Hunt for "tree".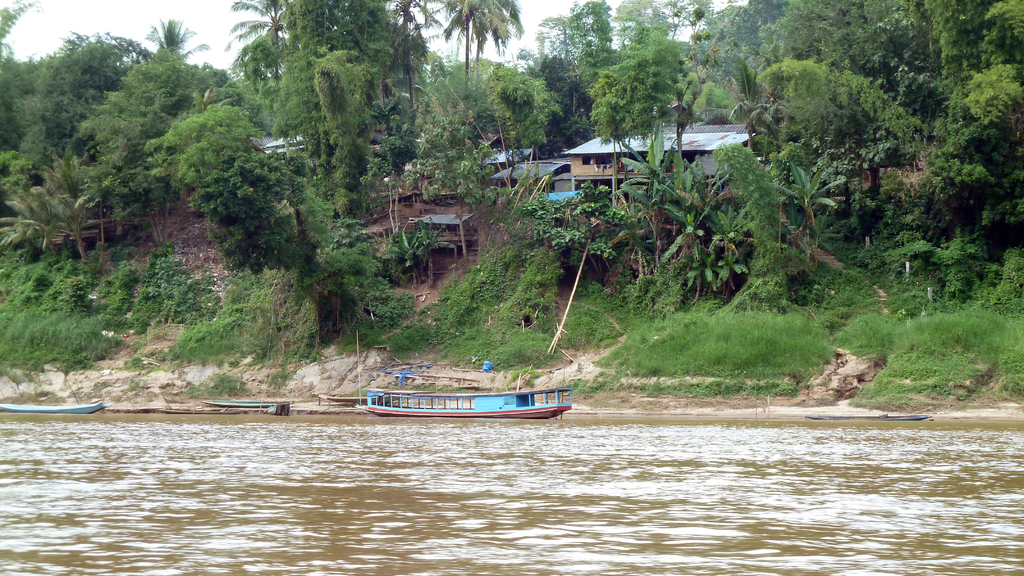
Hunted down at select_region(289, 0, 399, 177).
